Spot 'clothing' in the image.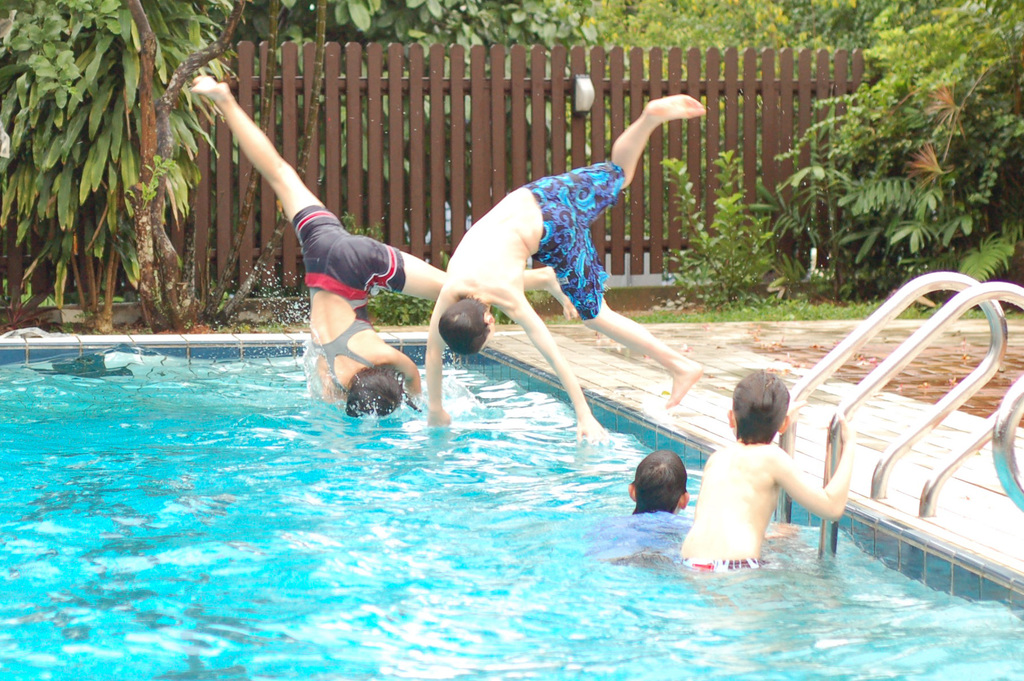
'clothing' found at BBox(304, 318, 376, 397).
